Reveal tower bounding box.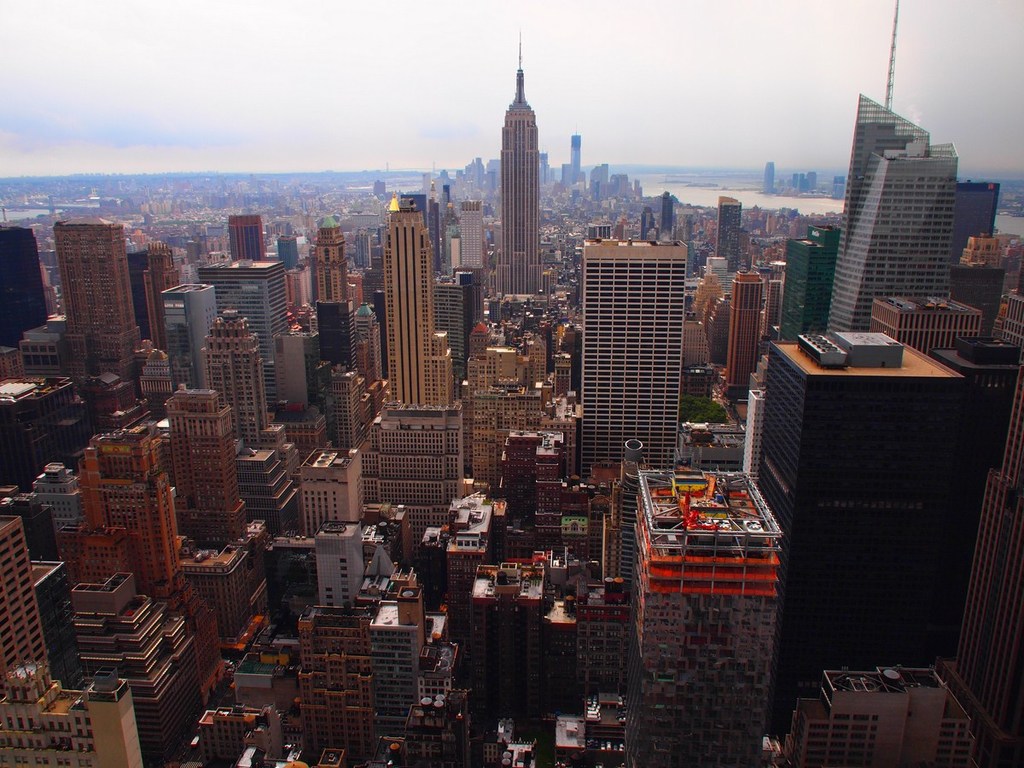
Revealed: {"x1": 447, "y1": 265, "x2": 489, "y2": 370}.
